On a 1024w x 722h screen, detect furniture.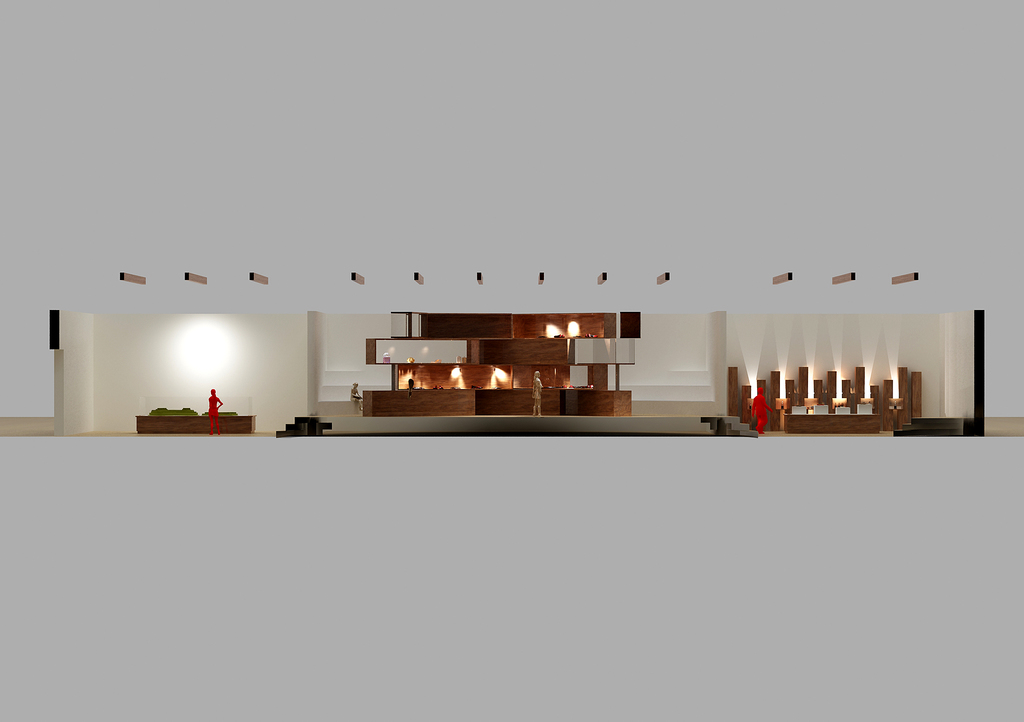
(left=359, top=386, right=632, bottom=415).
